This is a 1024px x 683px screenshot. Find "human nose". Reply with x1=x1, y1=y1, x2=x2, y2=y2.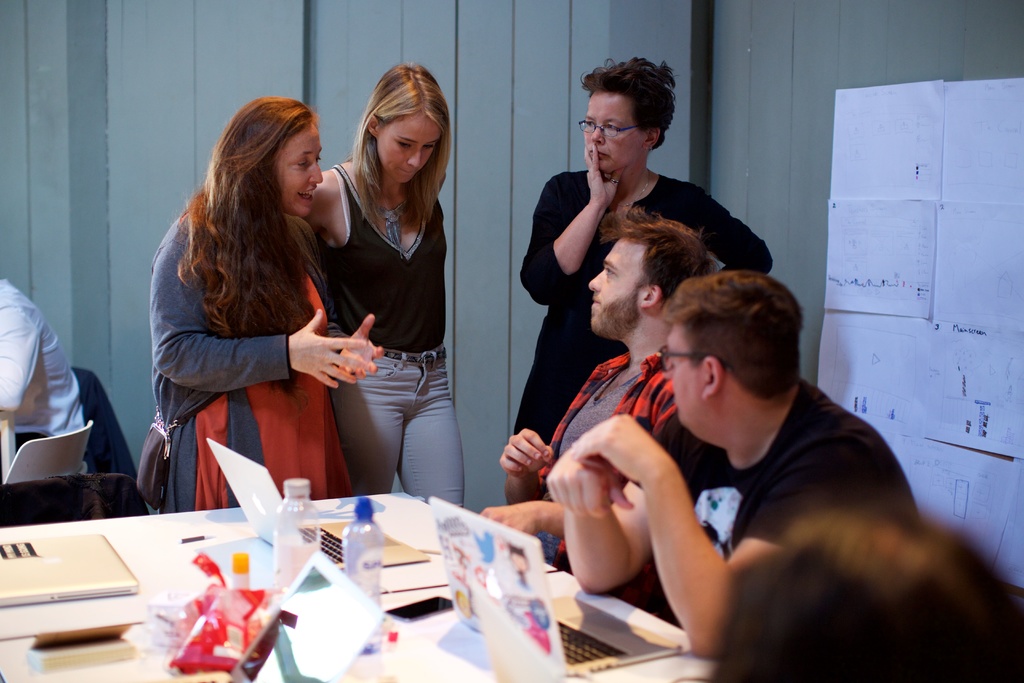
x1=588, y1=267, x2=605, y2=295.
